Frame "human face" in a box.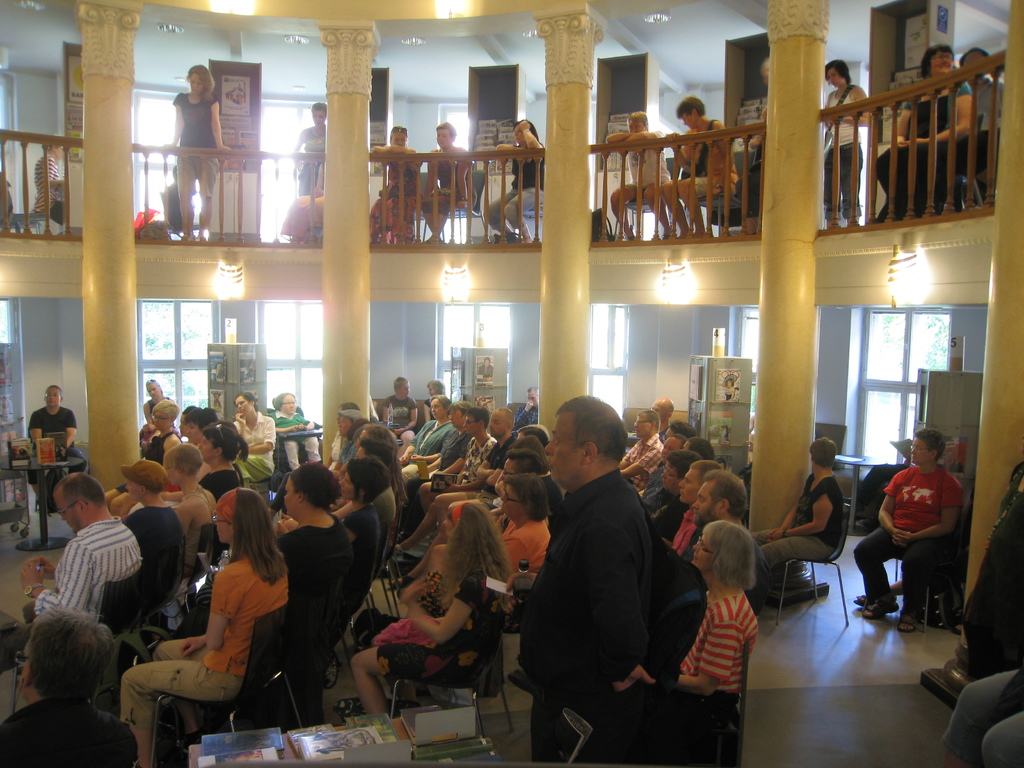
box=[215, 516, 236, 542].
